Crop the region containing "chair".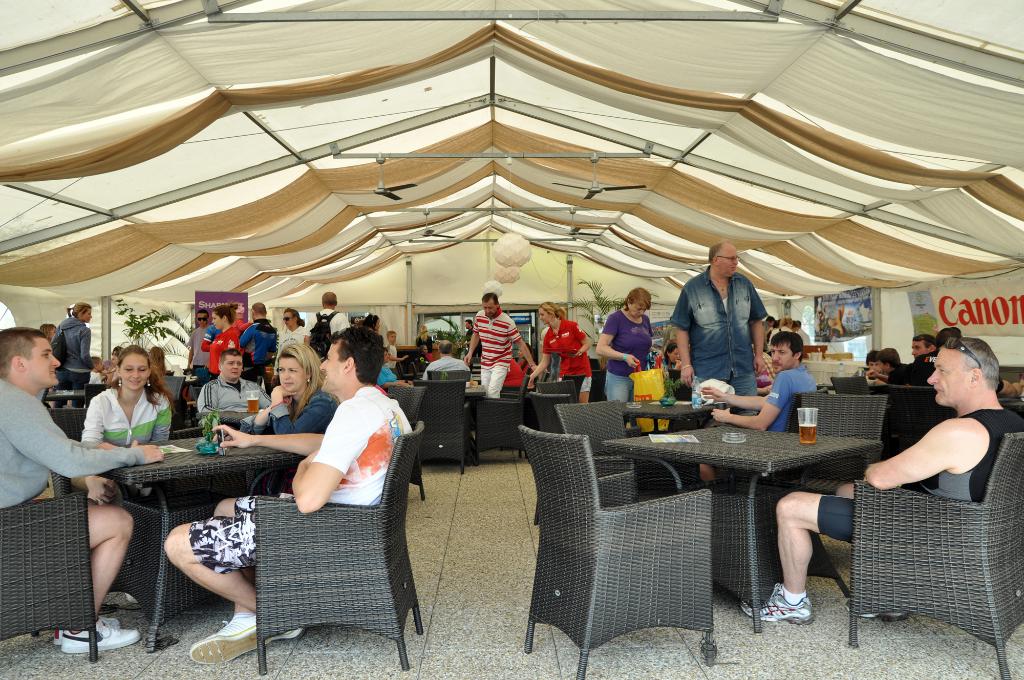
Crop region: bbox=(541, 376, 579, 397).
